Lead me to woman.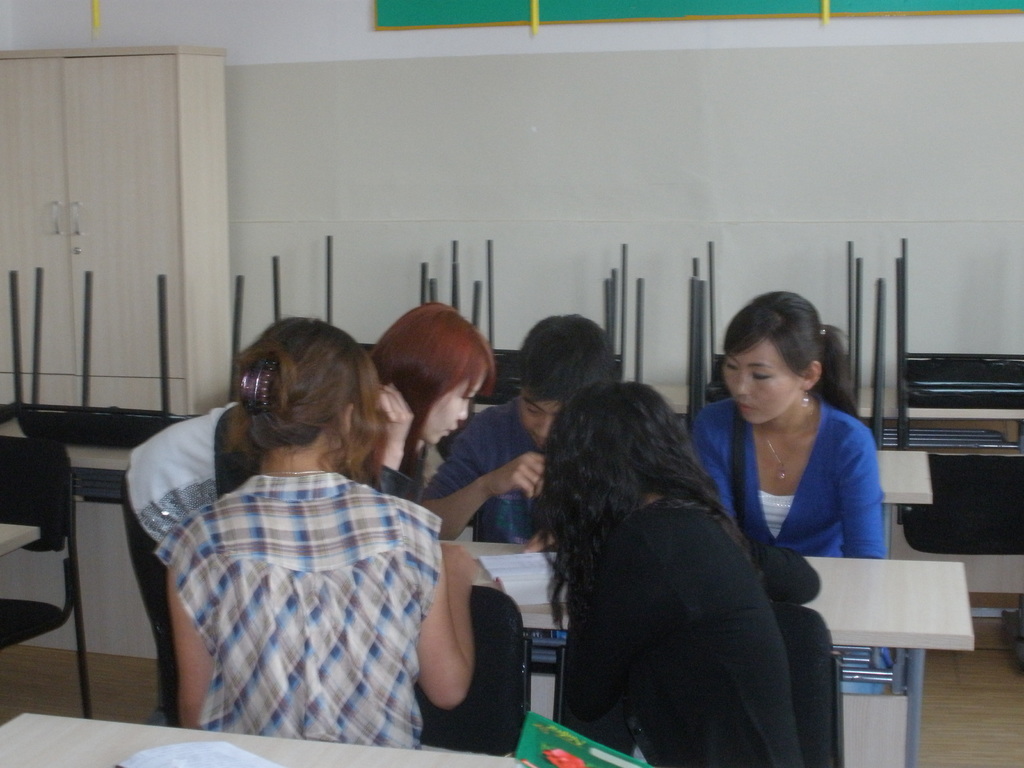
Lead to (118,306,495,730).
